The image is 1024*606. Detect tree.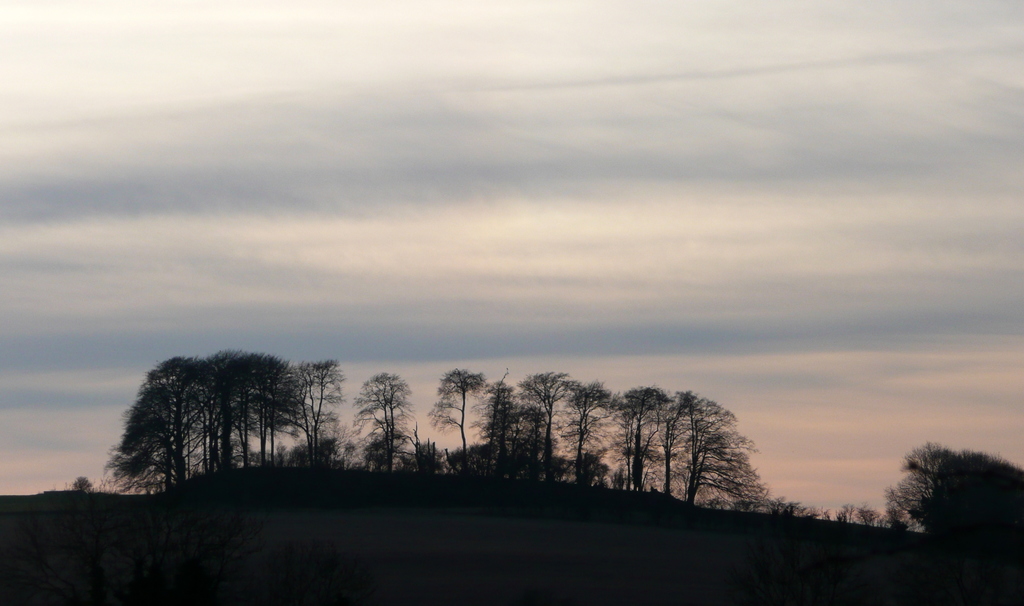
Detection: left=518, top=356, right=561, bottom=479.
